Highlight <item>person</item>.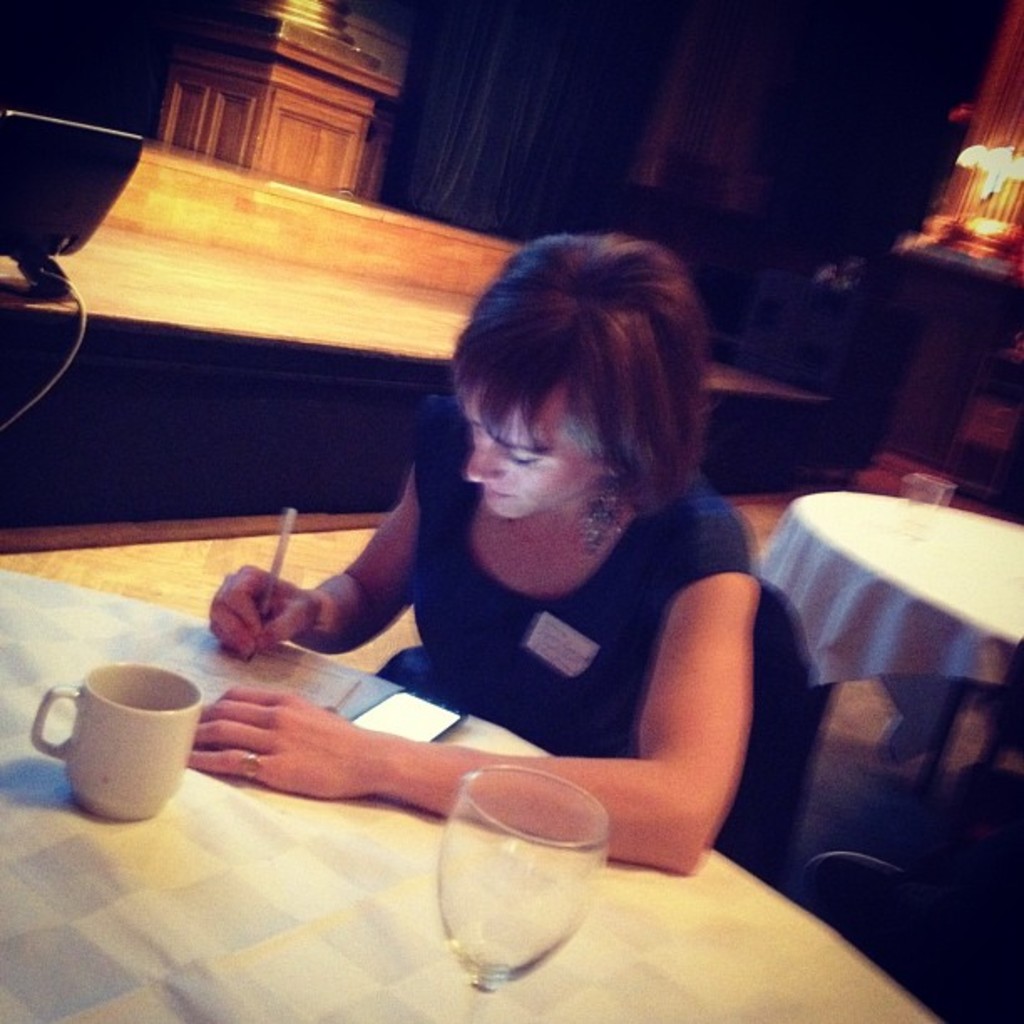
Highlighted region: box(184, 224, 760, 885).
